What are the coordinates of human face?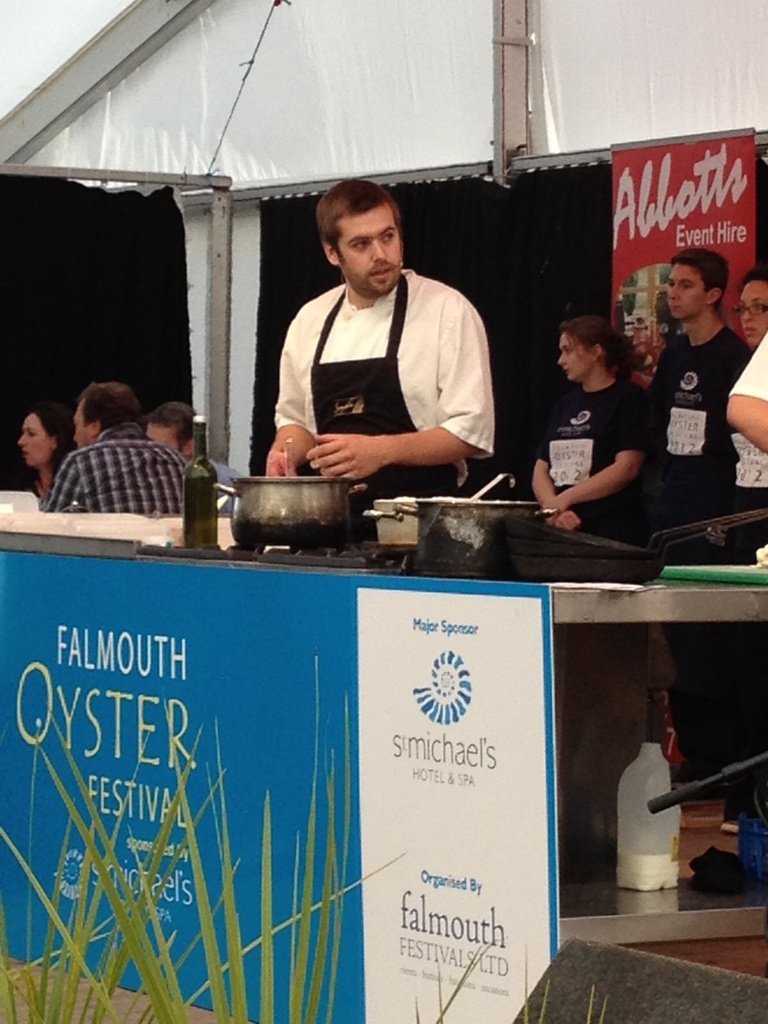
select_region(74, 406, 93, 449).
